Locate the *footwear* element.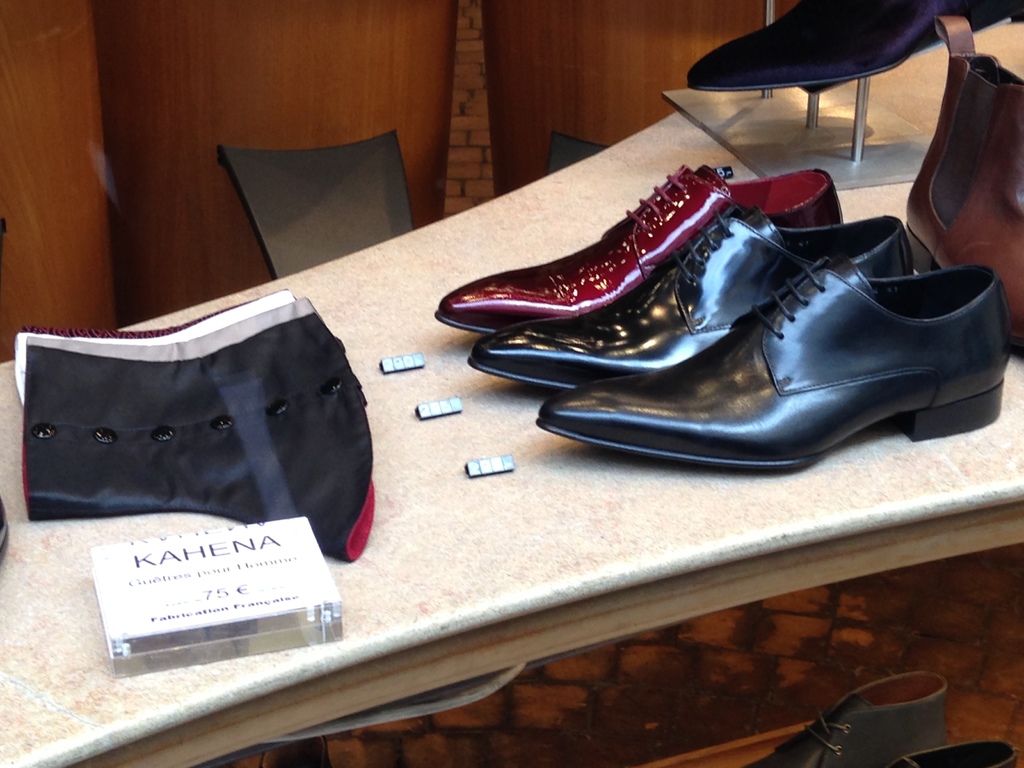
Element bbox: <region>905, 15, 1023, 360</region>.
